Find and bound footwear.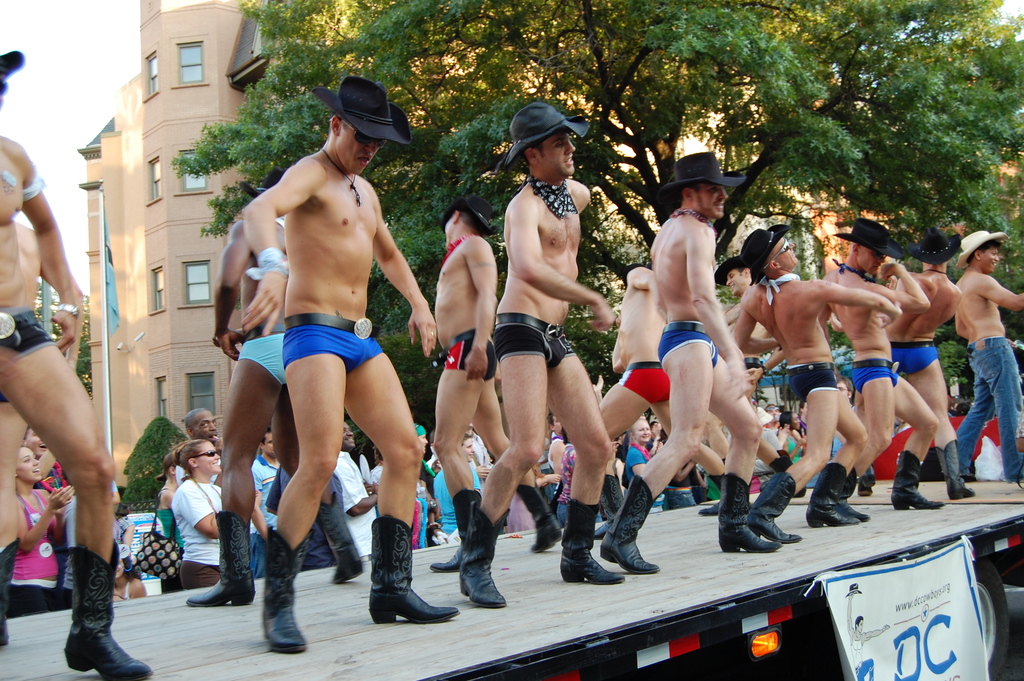
Bound: x1=726 y1=472 x2=778 y2=553.
